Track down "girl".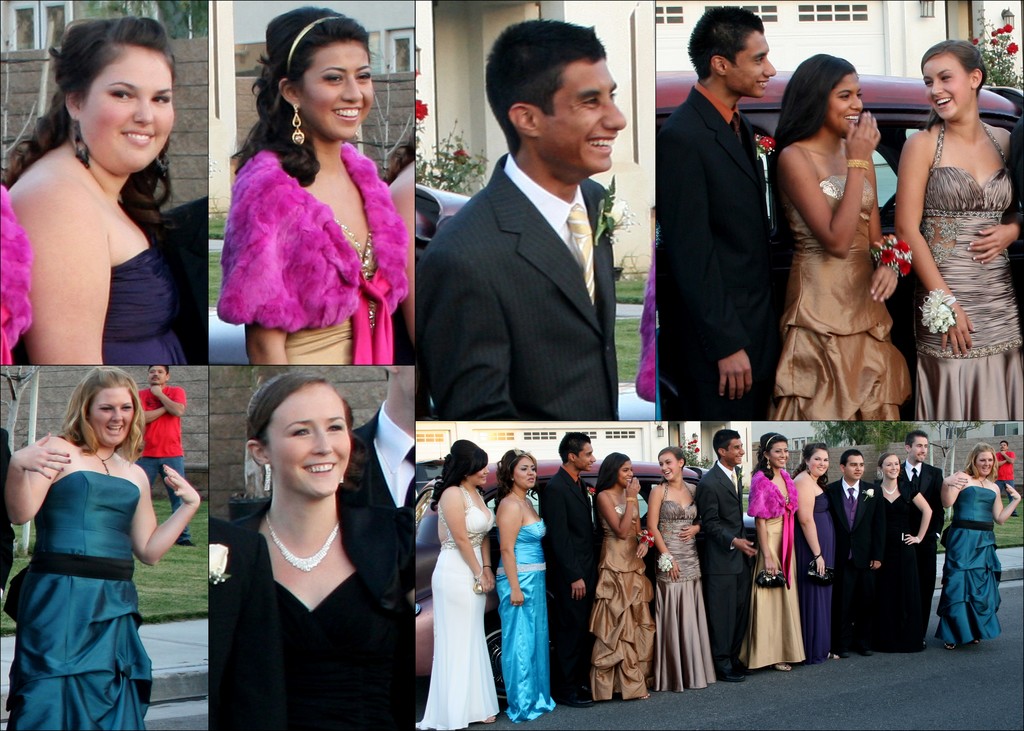
Tracked to l=868, t=452, r=933, b=661.
